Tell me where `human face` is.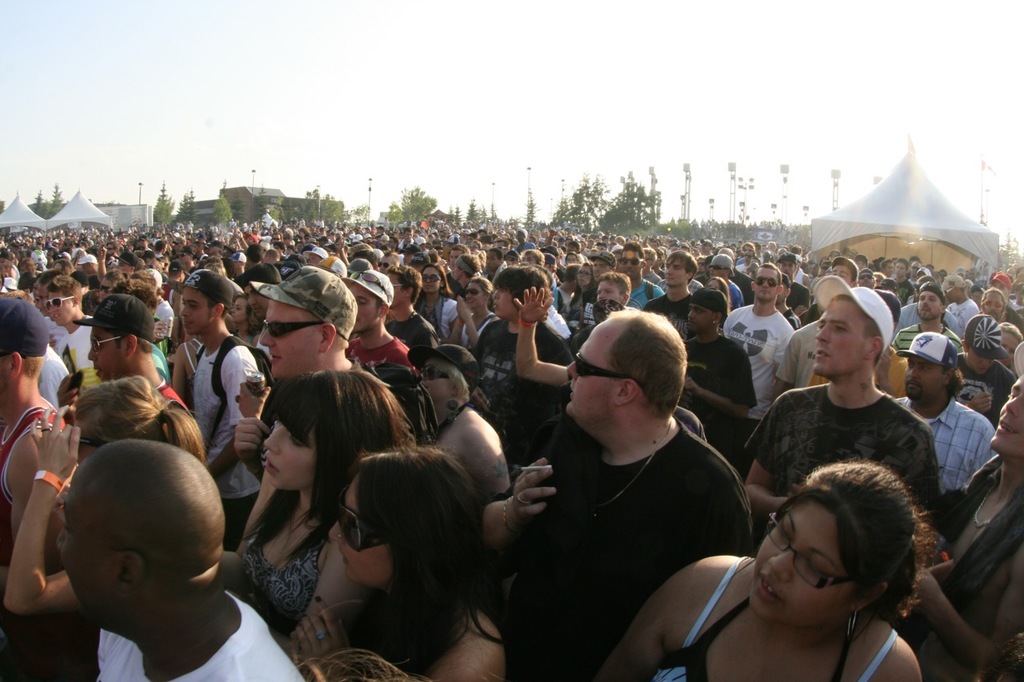
`human face` is at box(621, 248, 641, 281).
